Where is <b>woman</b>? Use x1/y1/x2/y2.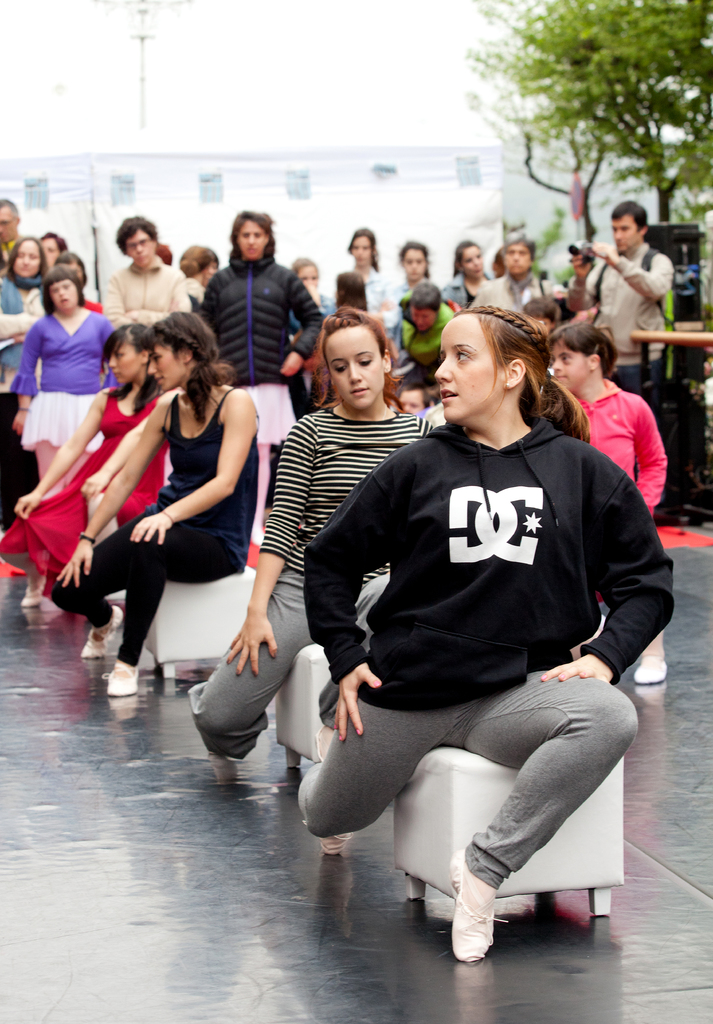
0/234/48/520.
